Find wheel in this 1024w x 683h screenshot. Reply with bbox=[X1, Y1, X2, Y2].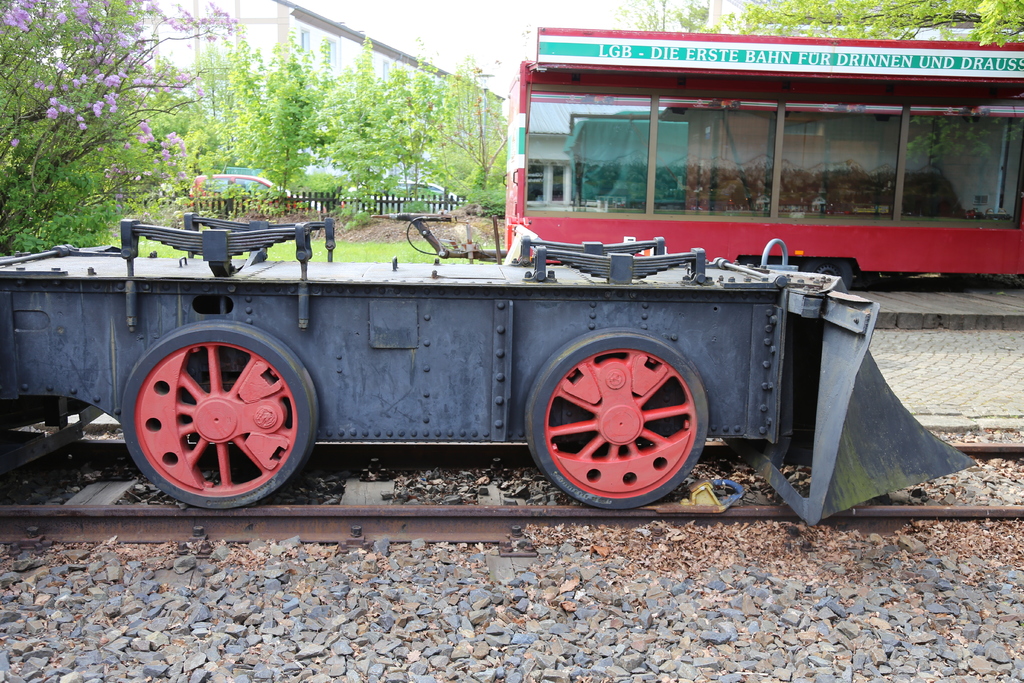
bbox=[807, 259, 852, 283].
